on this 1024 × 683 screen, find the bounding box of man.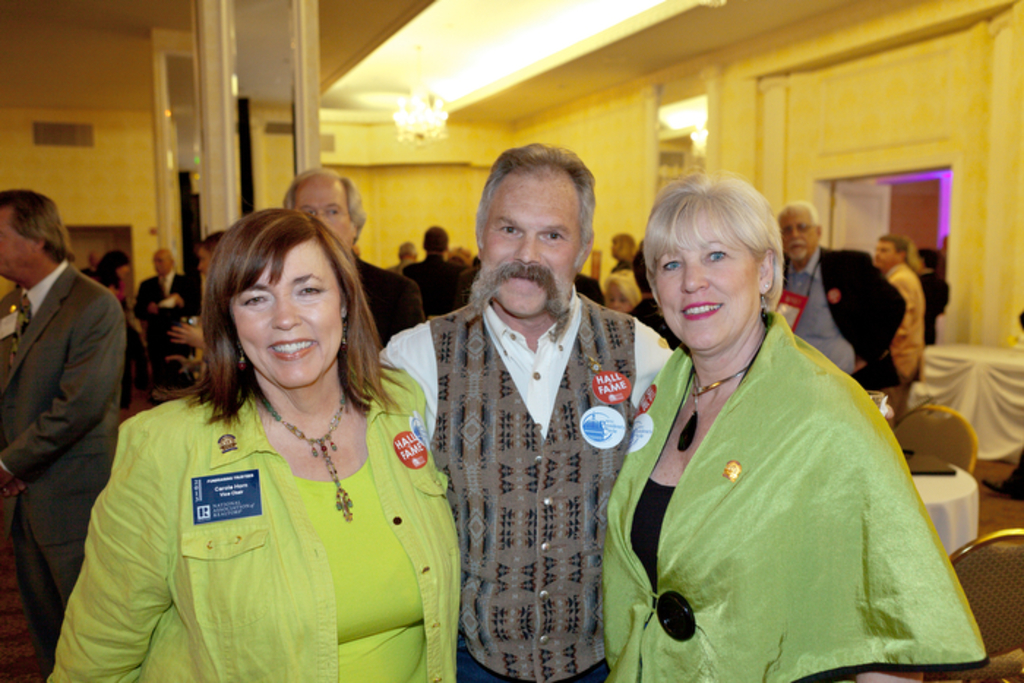
Bounding box: 771,197,907,383.
